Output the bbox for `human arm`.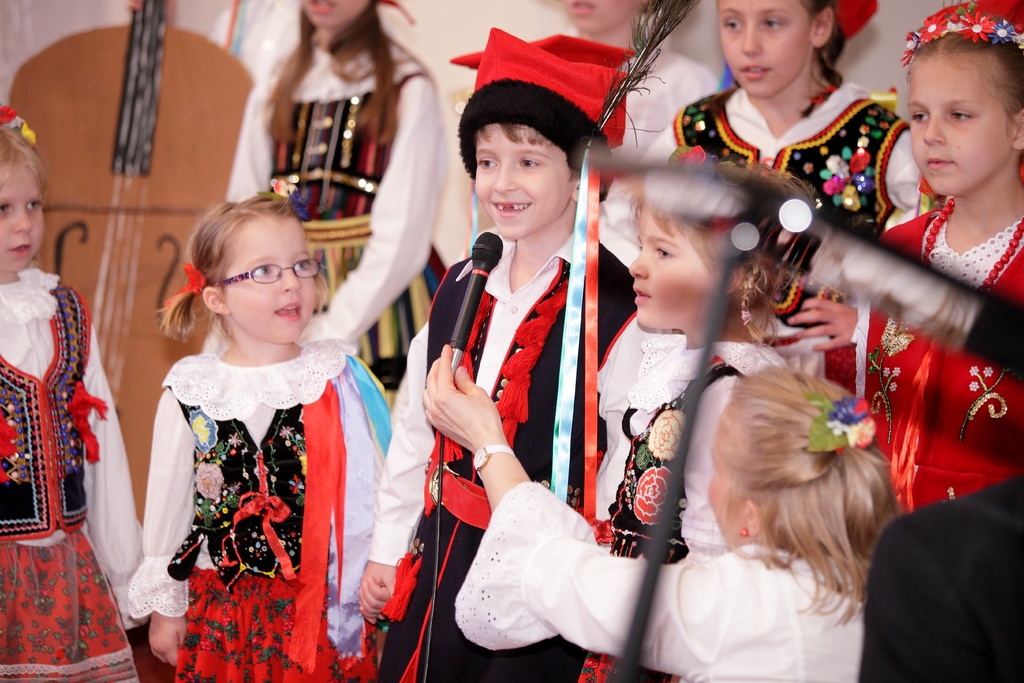
box(127, 388, 198, 670).
